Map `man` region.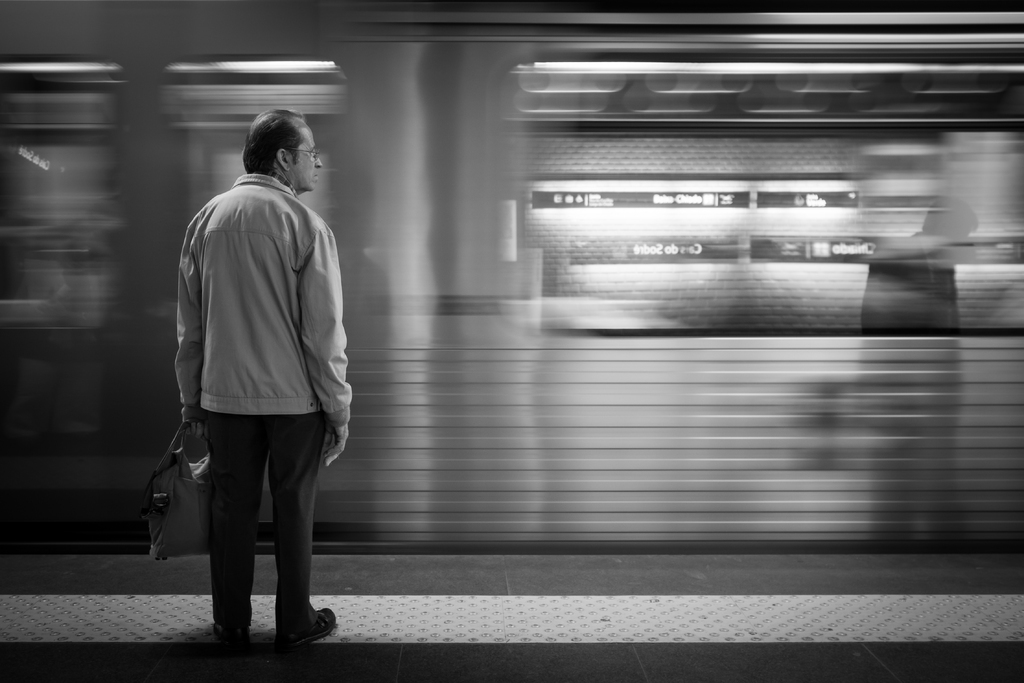
Mapped to [152,101,358,655].
